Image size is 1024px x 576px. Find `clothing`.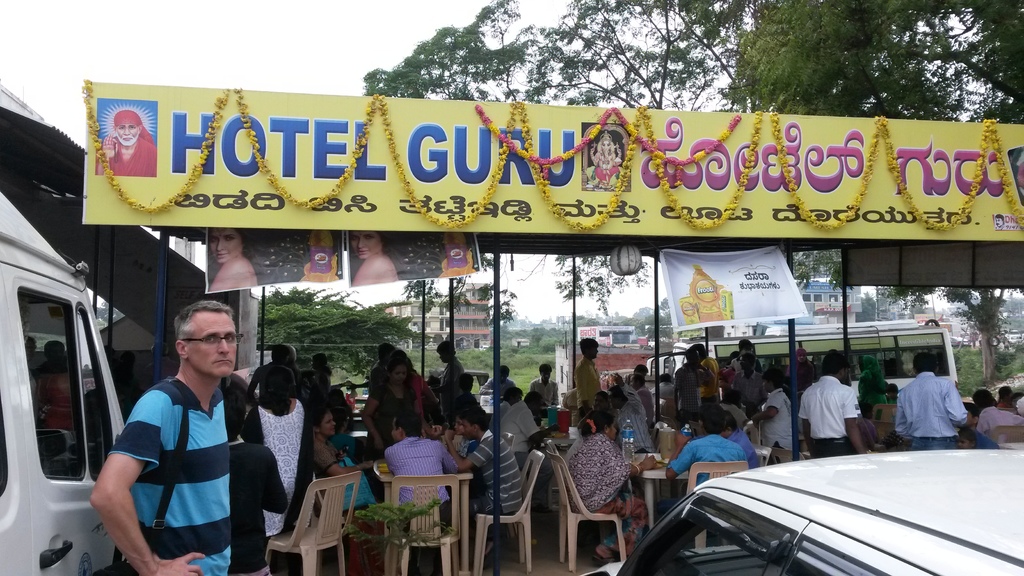
[897,373,970,448].
